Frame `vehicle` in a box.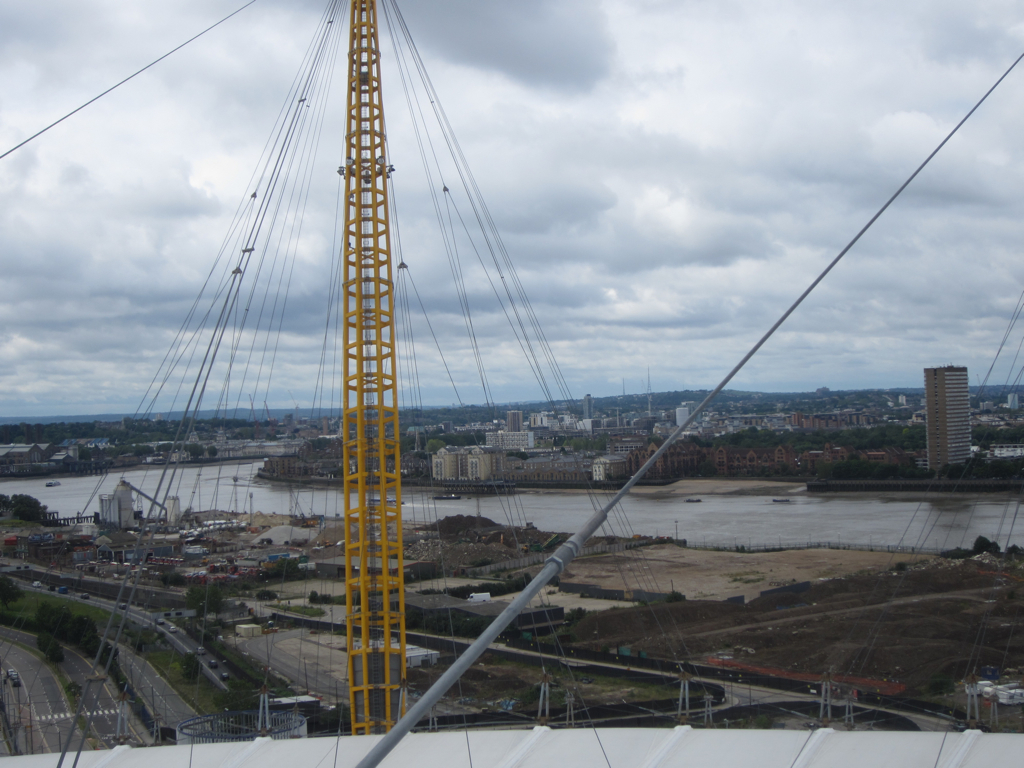
box(466, 591, 492, 606).
